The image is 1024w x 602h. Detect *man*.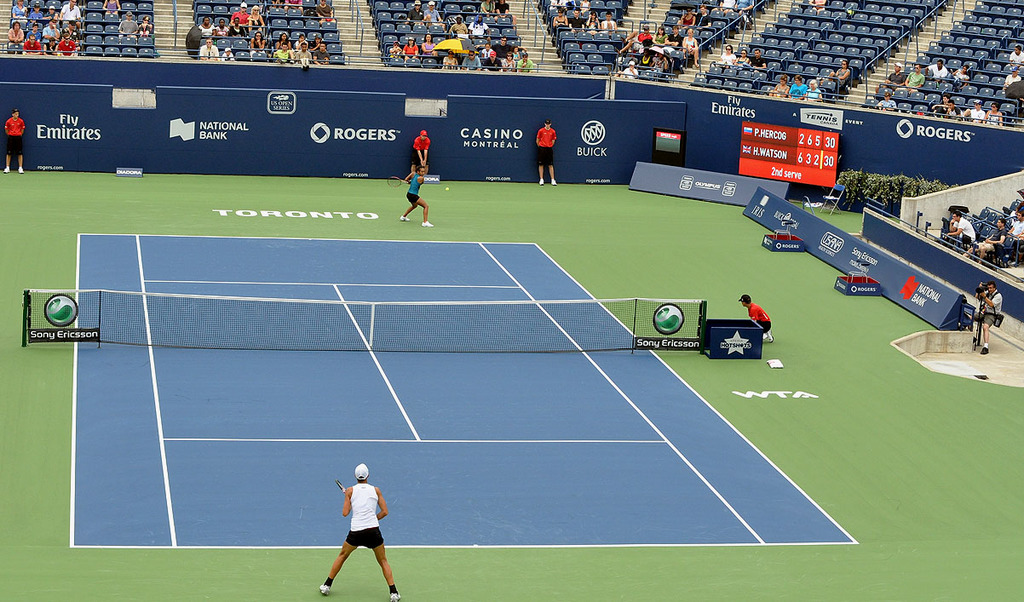
Detection: left=514, top=50, right=535, bottom=72.
